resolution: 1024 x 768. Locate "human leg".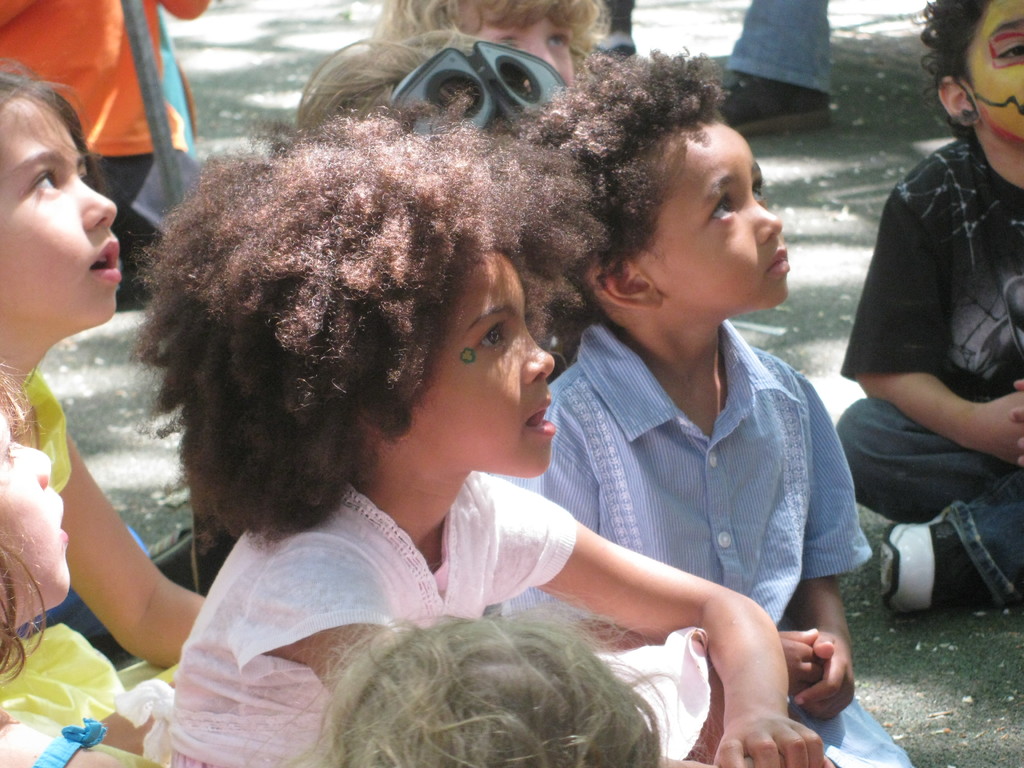
660 134 796 306.
